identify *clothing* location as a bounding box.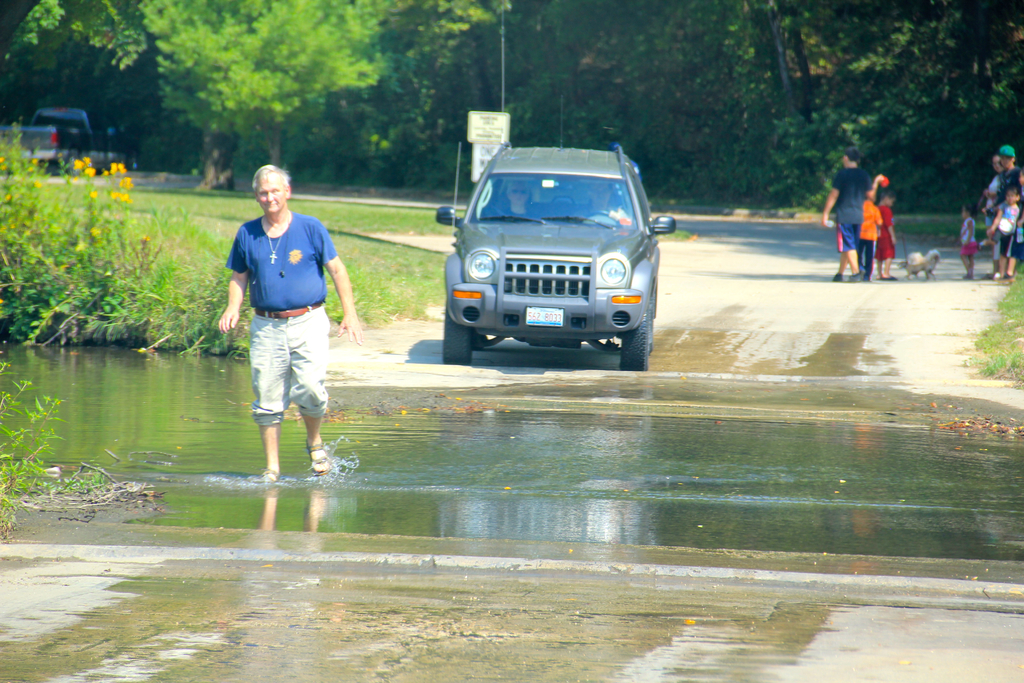
crop(852, 198, 884, 272).
